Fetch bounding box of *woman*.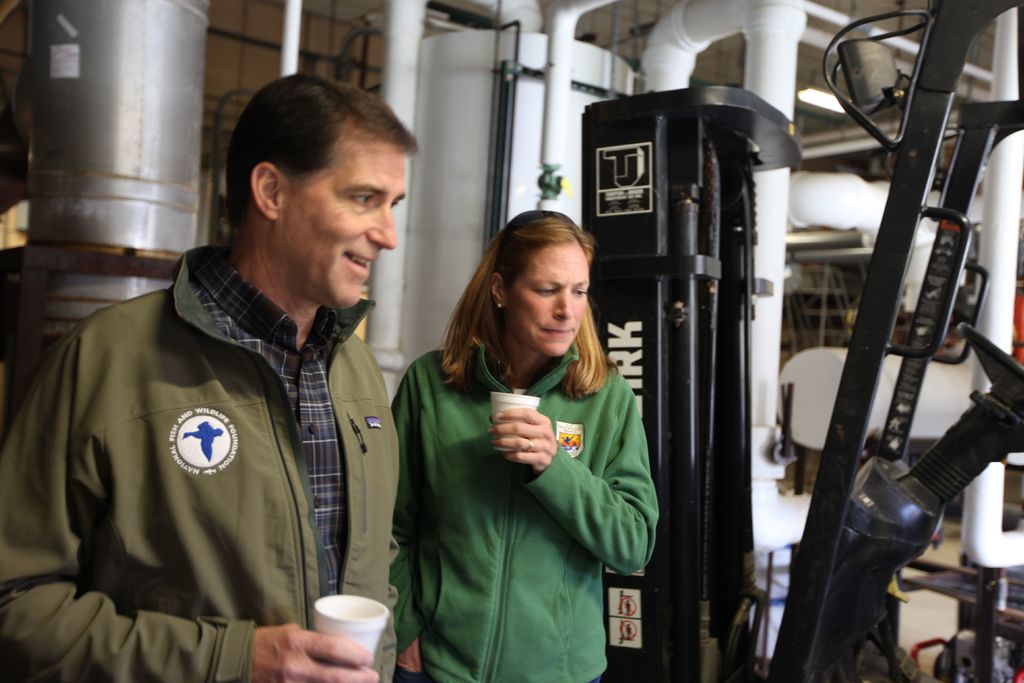
Bbox: crop(387, 212, 669, 682).
